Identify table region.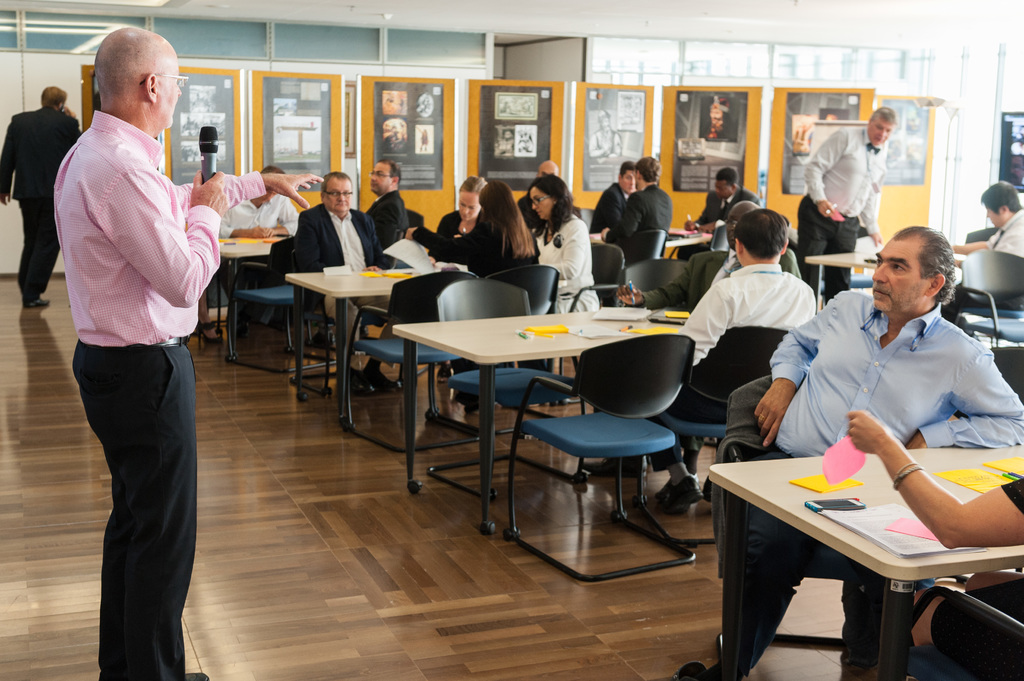
Region: select_region(803, 243, 890, 312).
